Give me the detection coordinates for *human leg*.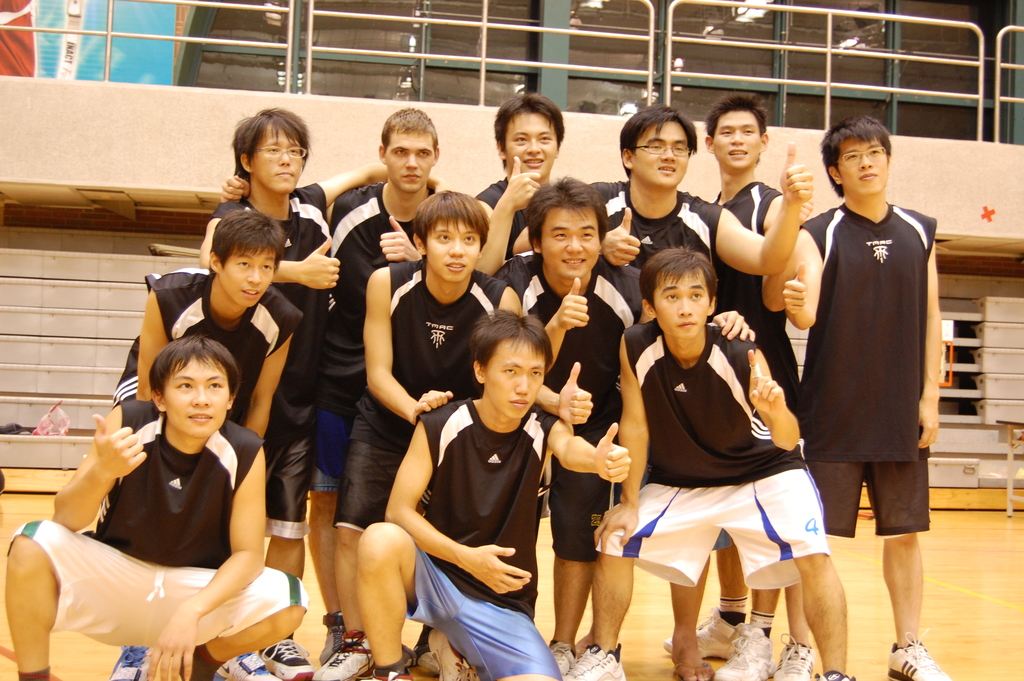
(550, 481, 614, 679).
